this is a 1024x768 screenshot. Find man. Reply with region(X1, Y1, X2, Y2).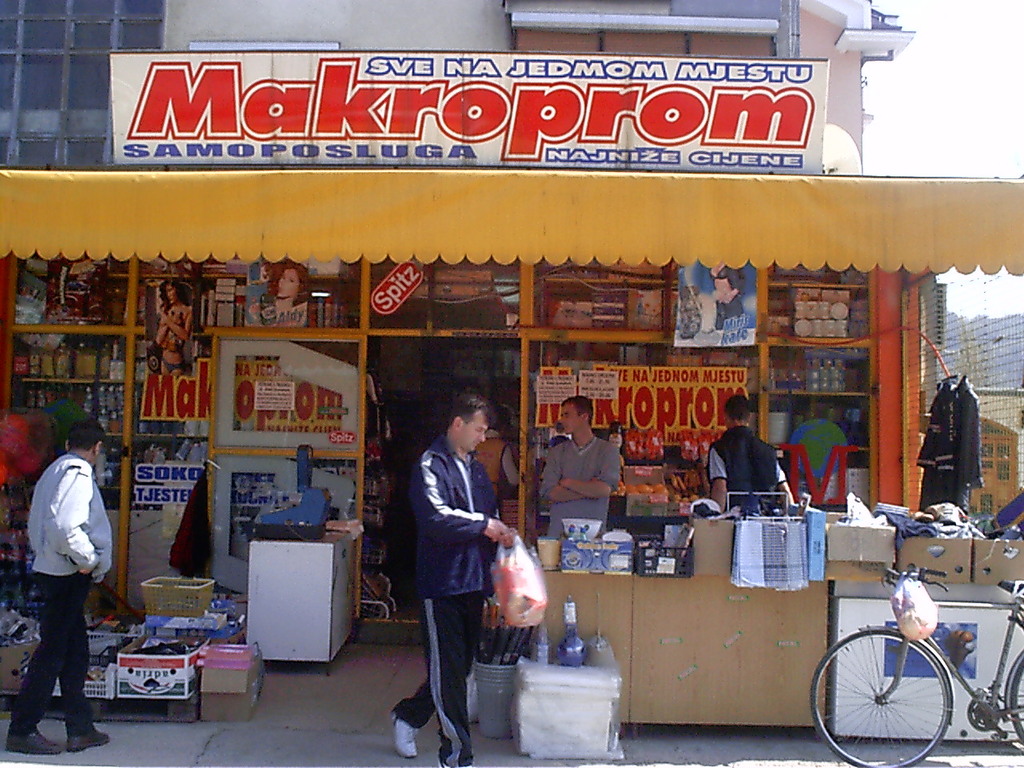
region(705, 393, 797, 526).
